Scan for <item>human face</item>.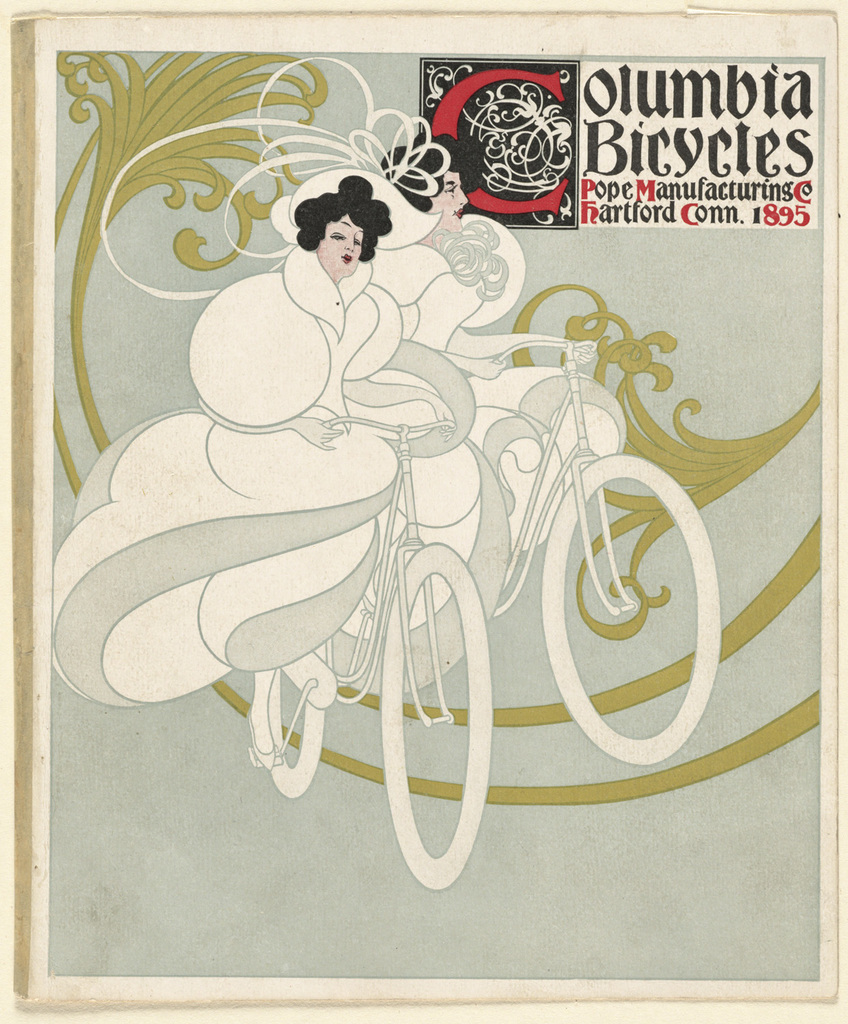
Scan result: x1=426, y1=167, x2=471, y2=218.
